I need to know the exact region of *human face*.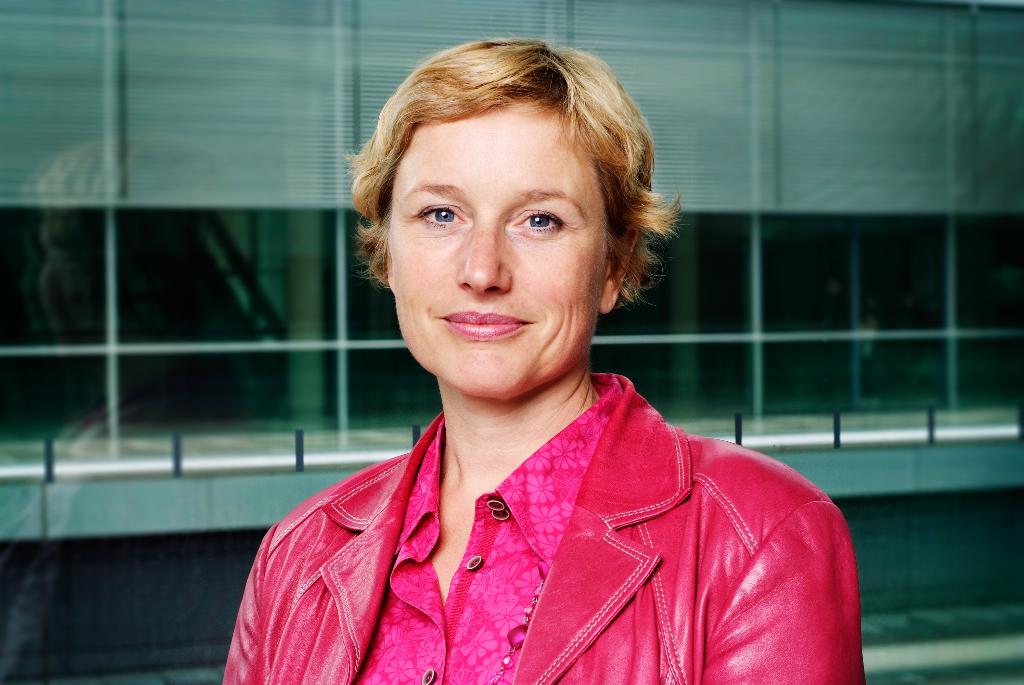
Region: (x1=390, y1=99, x2=610, y2=403).
